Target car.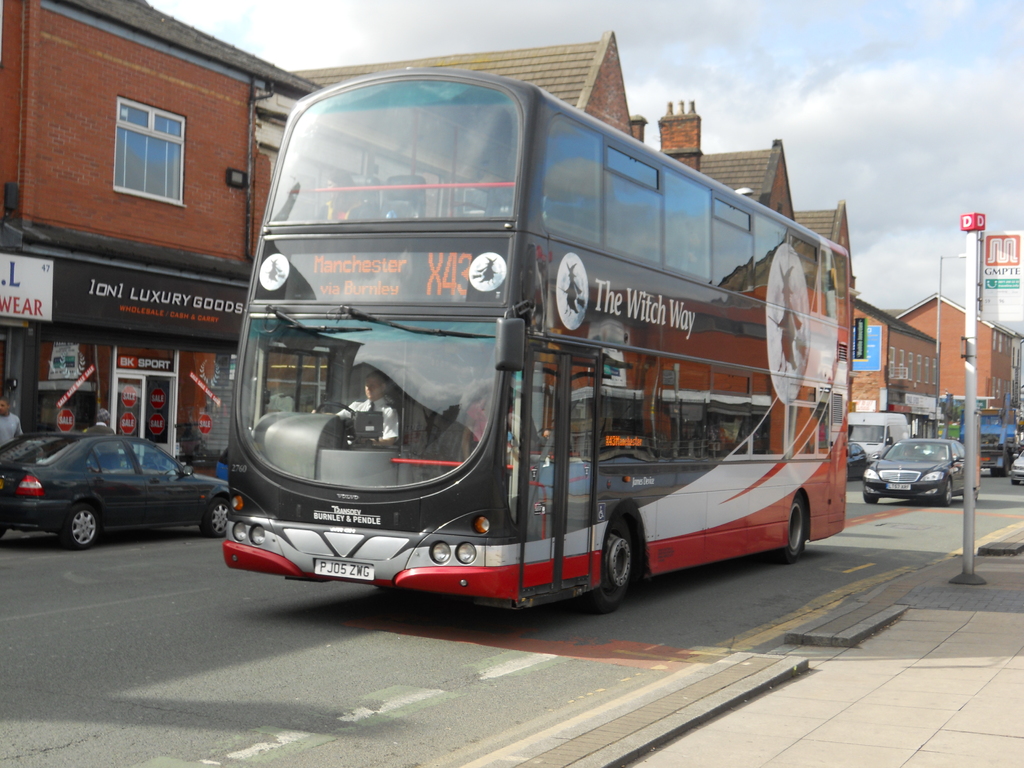
Target region: [x1=1011, y1=445, x2=1023, y2=484].
